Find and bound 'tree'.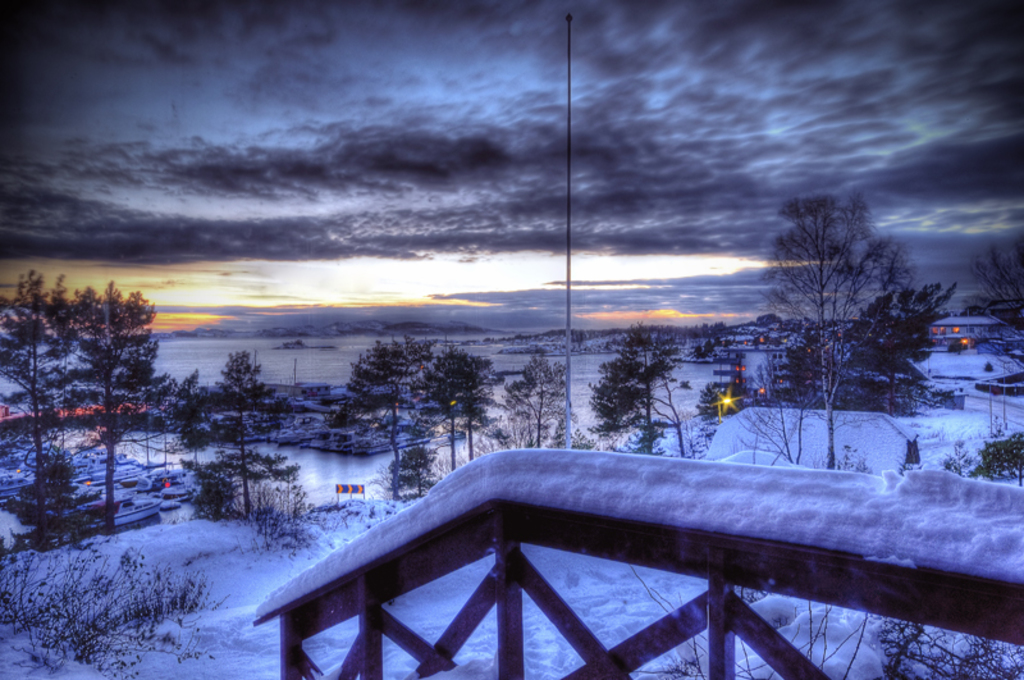
Bound: (174,341,308,522).
